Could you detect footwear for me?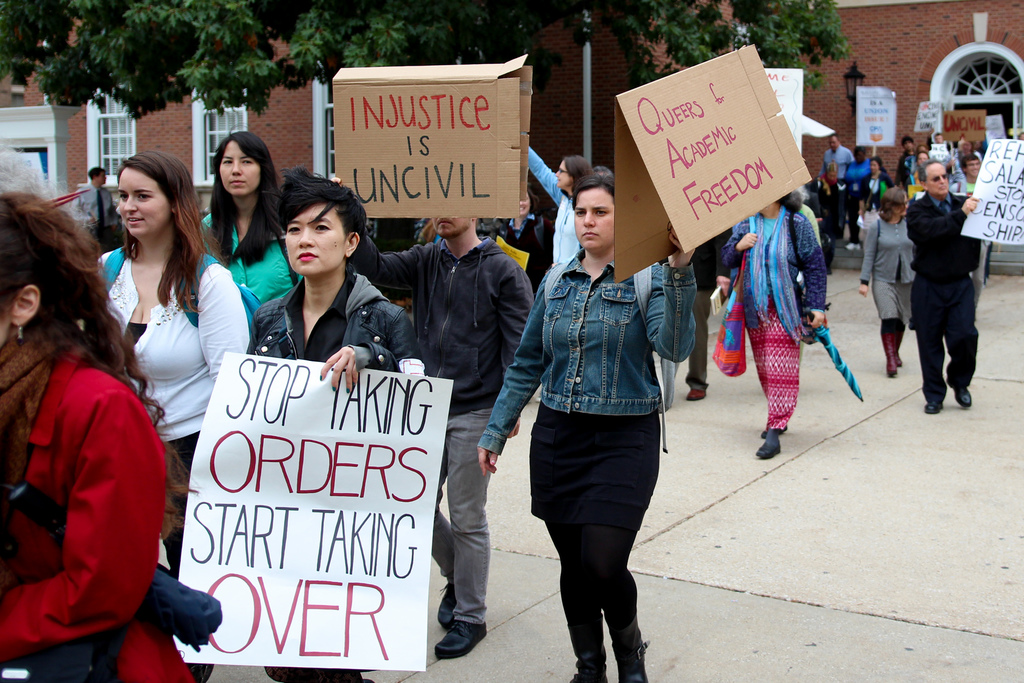
Detection result: 948/383/973/406.
